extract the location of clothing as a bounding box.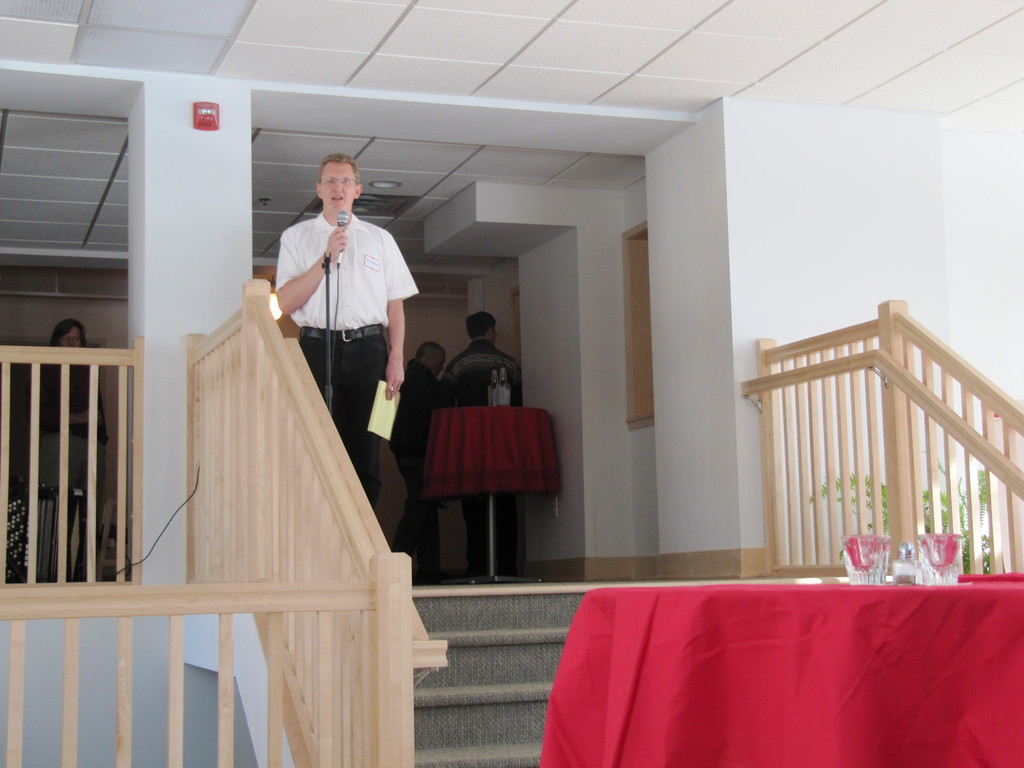
(442, 337, 527, 581).
